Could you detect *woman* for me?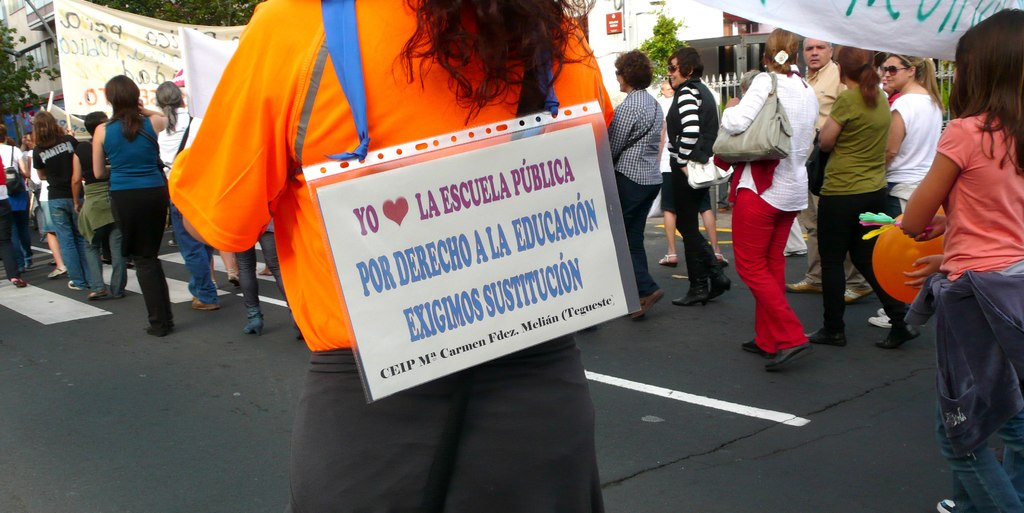
Detection result: box=[79, 69, 161, 319].
